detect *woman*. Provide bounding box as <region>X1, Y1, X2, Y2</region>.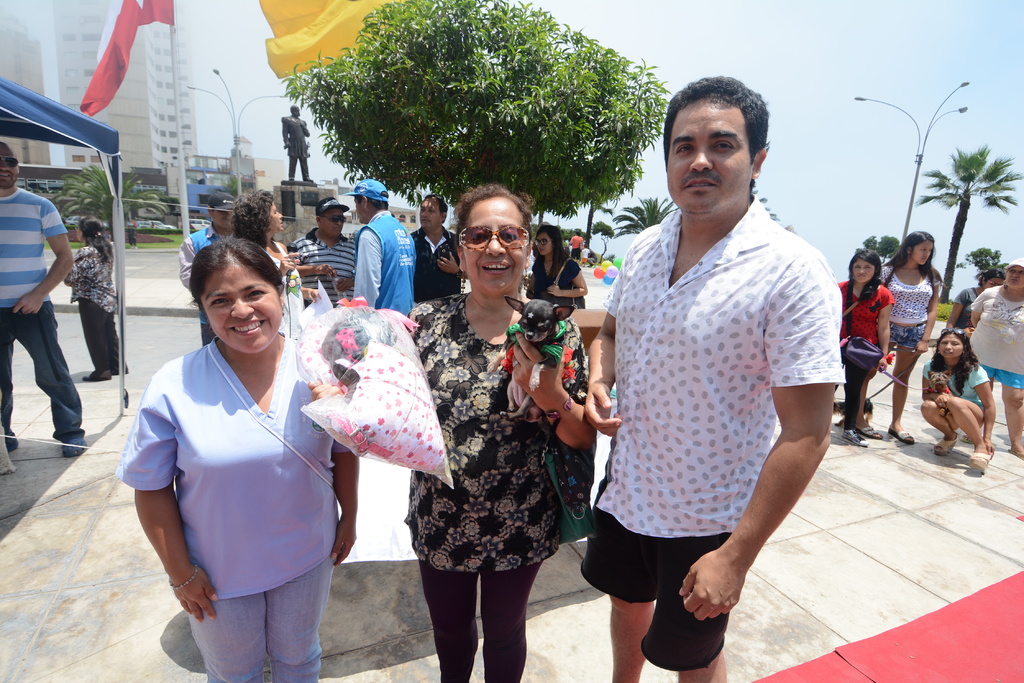
<region>856, 229, 945, 447</region>.
